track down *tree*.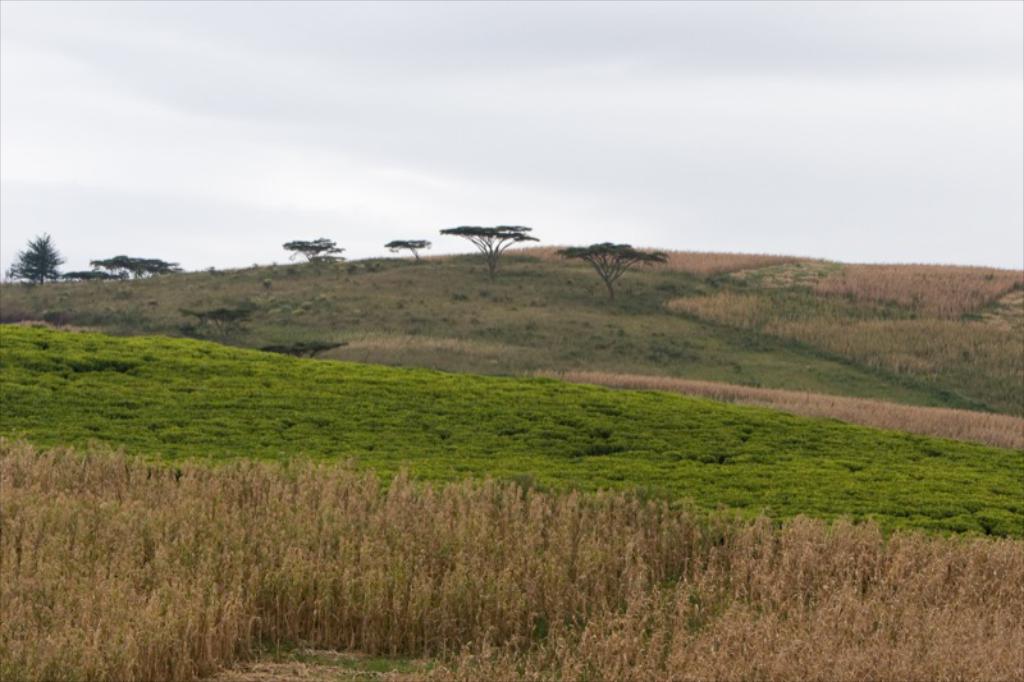
Tracked to bbox=(554, 239, 672, 297).
